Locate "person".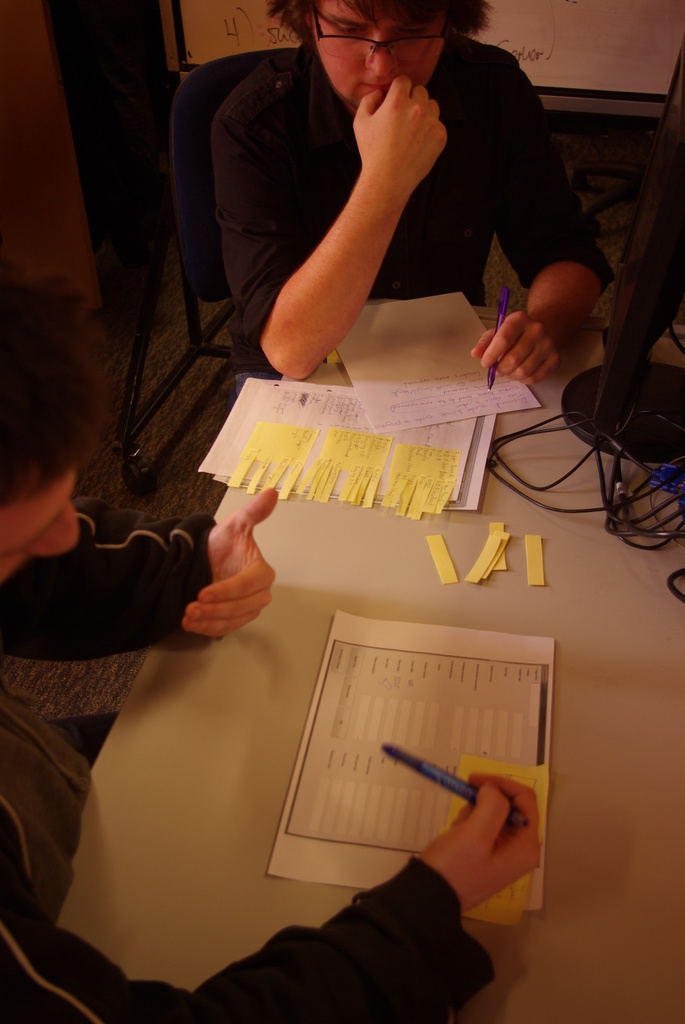
Bounding box: region(218, 0, 560, 406).
